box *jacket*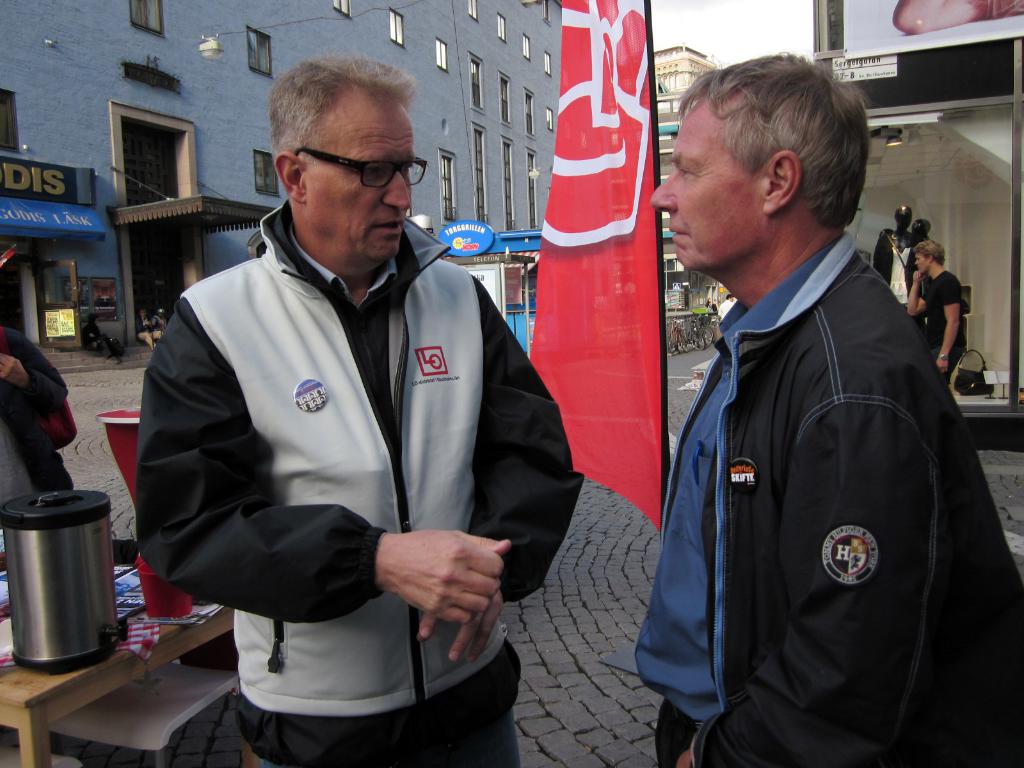
0/321/76/497
